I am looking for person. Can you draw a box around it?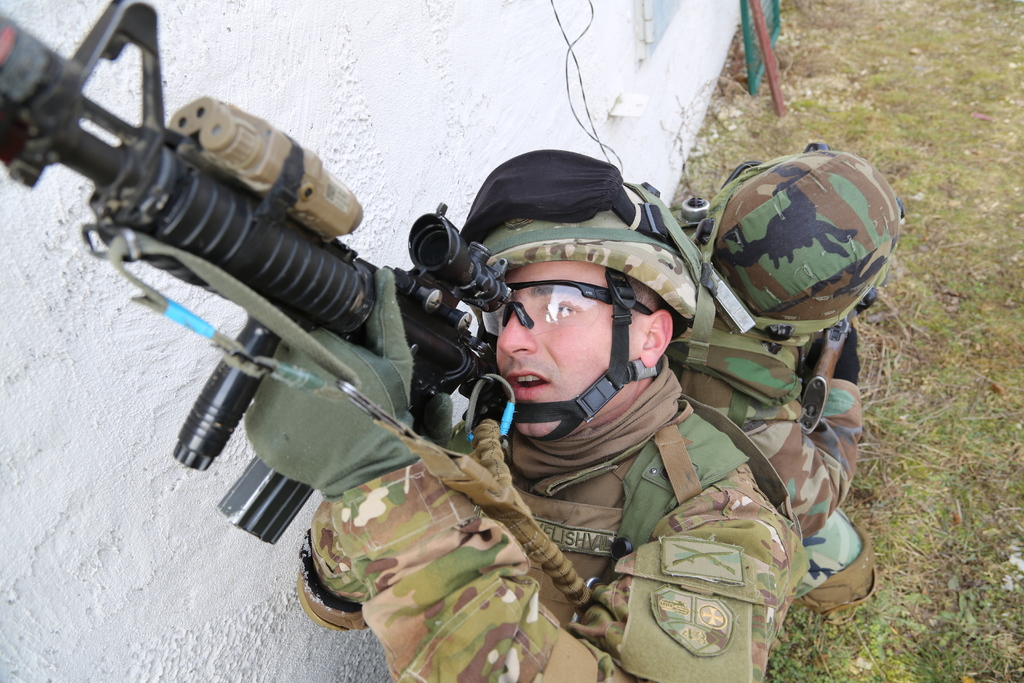
Sure, the bounding box is 243 145 812 682.
